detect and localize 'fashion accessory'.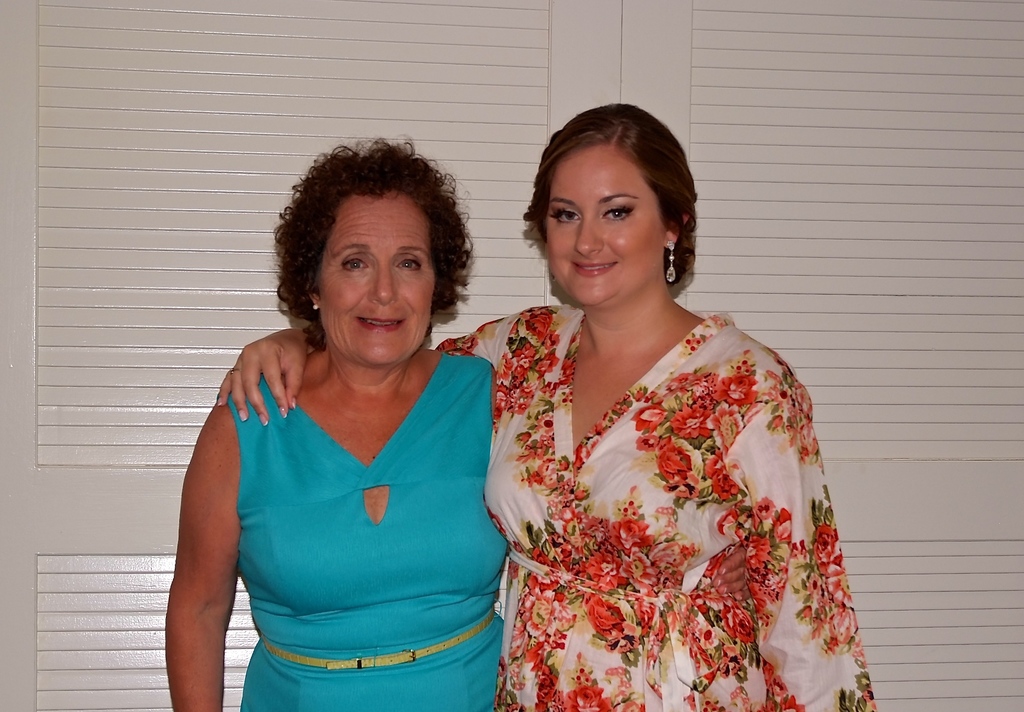
Localized at Rect(310, 300, 321, 314).
